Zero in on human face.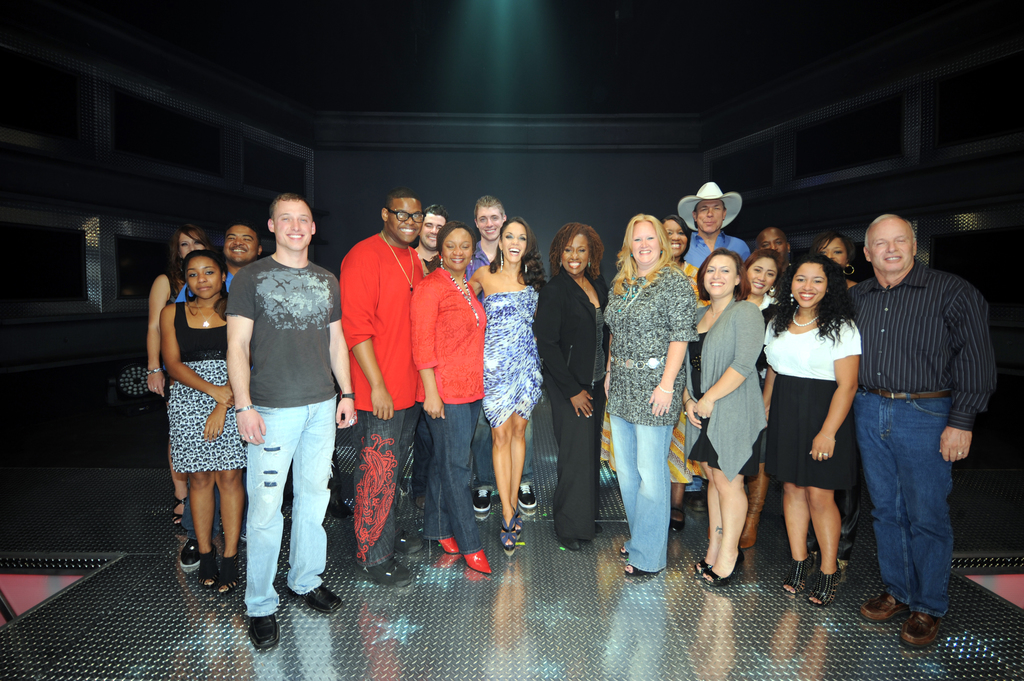
Zeroed in: box(788, 262, 820, 307).
